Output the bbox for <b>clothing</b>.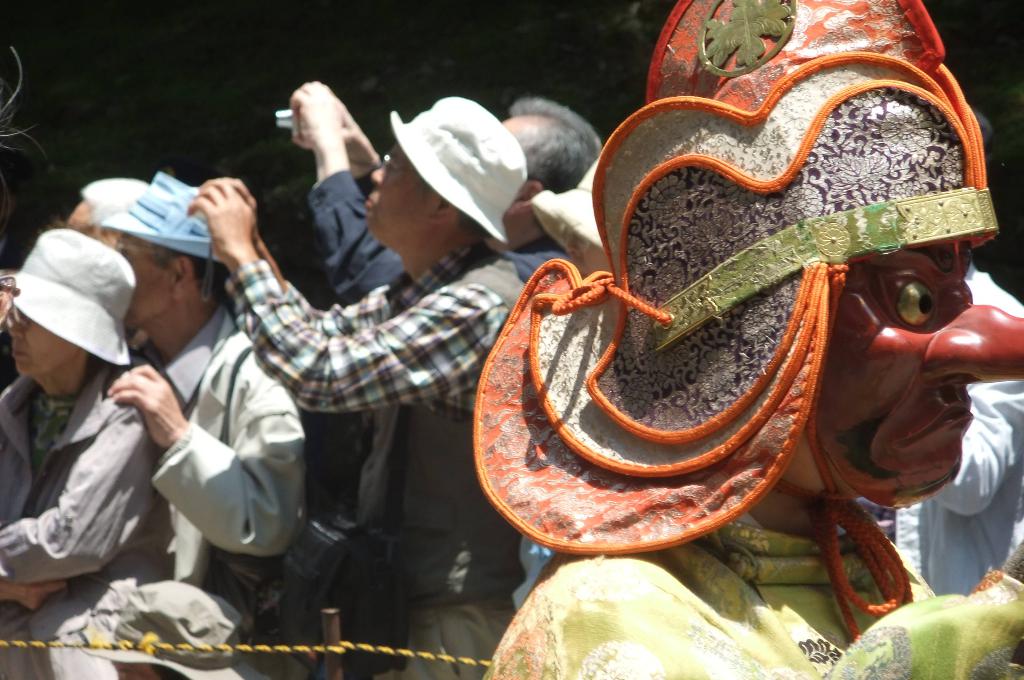
region(481, 512, 1023, 679).
